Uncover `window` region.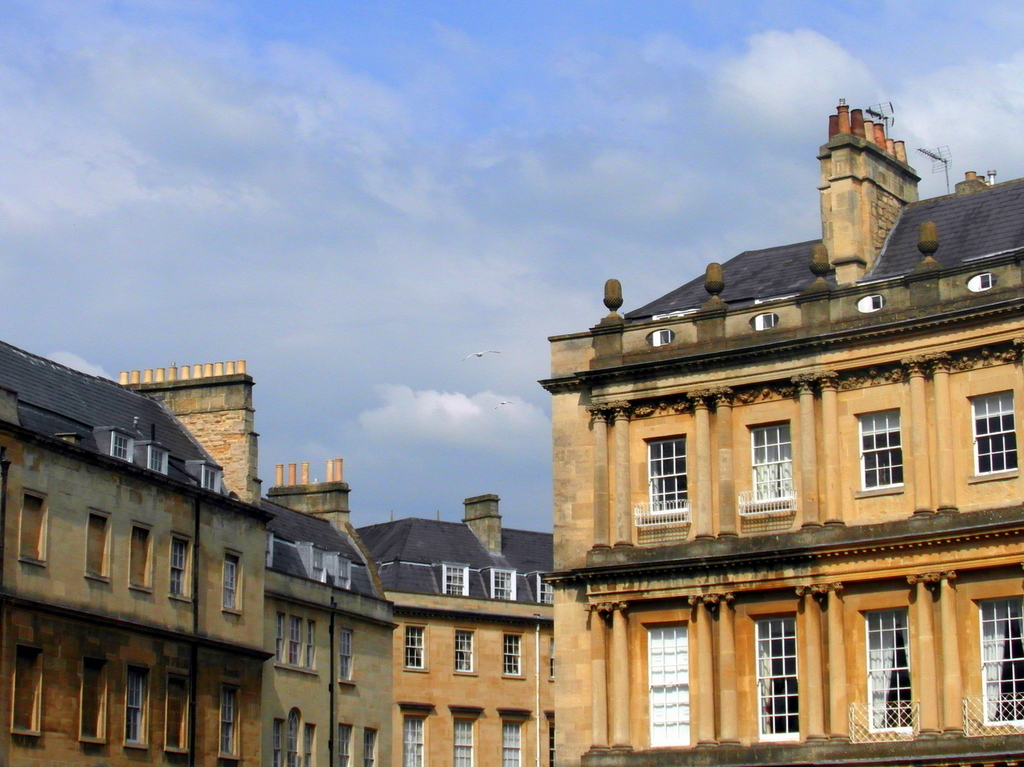
Uncovered: Rect(450, 559, 470, 591).
